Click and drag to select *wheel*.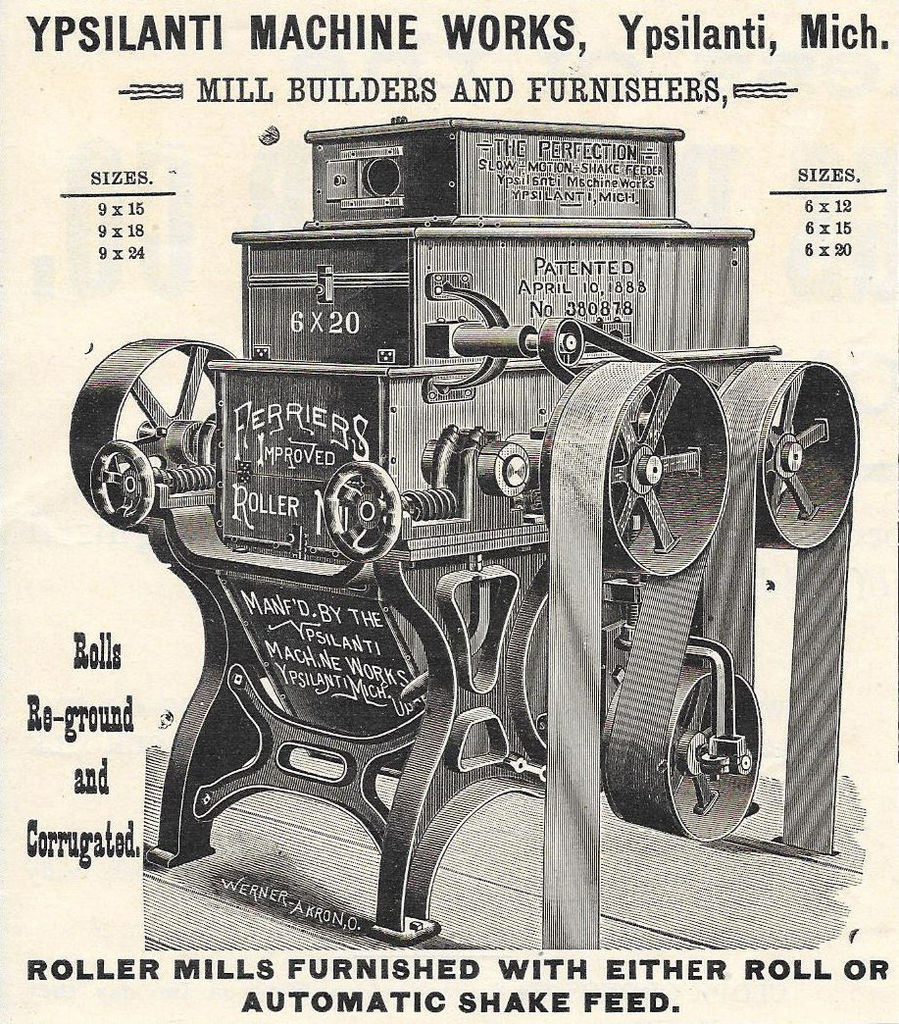
Selection: (x1=64, y1=326, x2=250, y2=519).
